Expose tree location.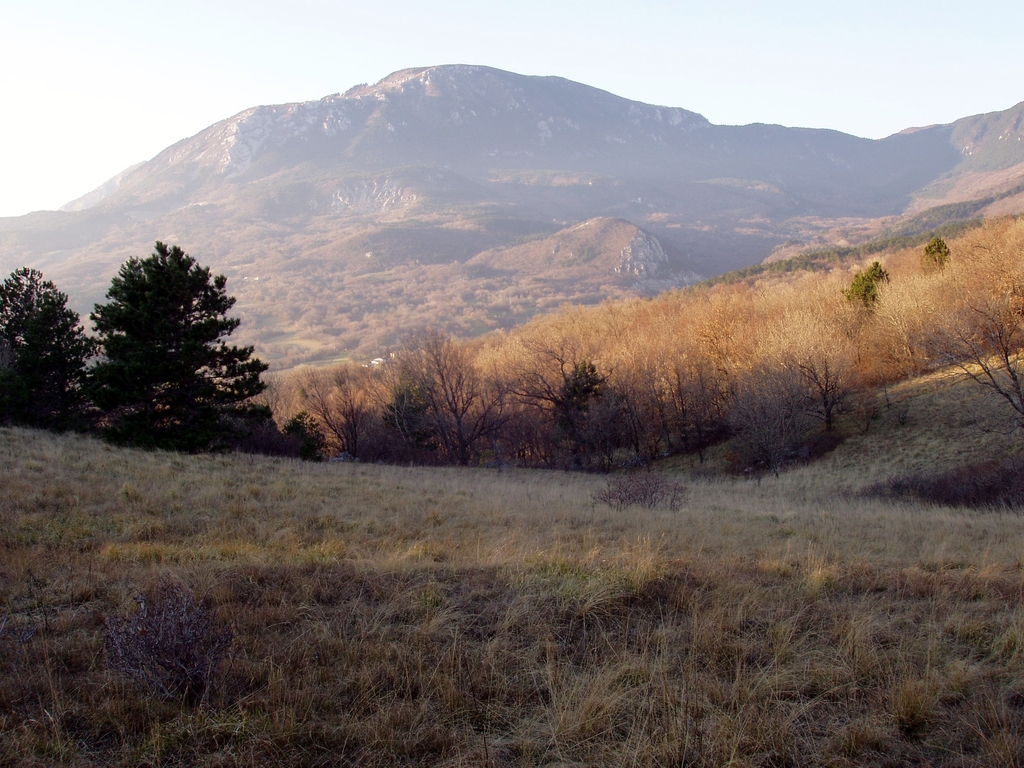
Exposed at pyautogui.locateOnScreen(0, 257, 103, 430).
